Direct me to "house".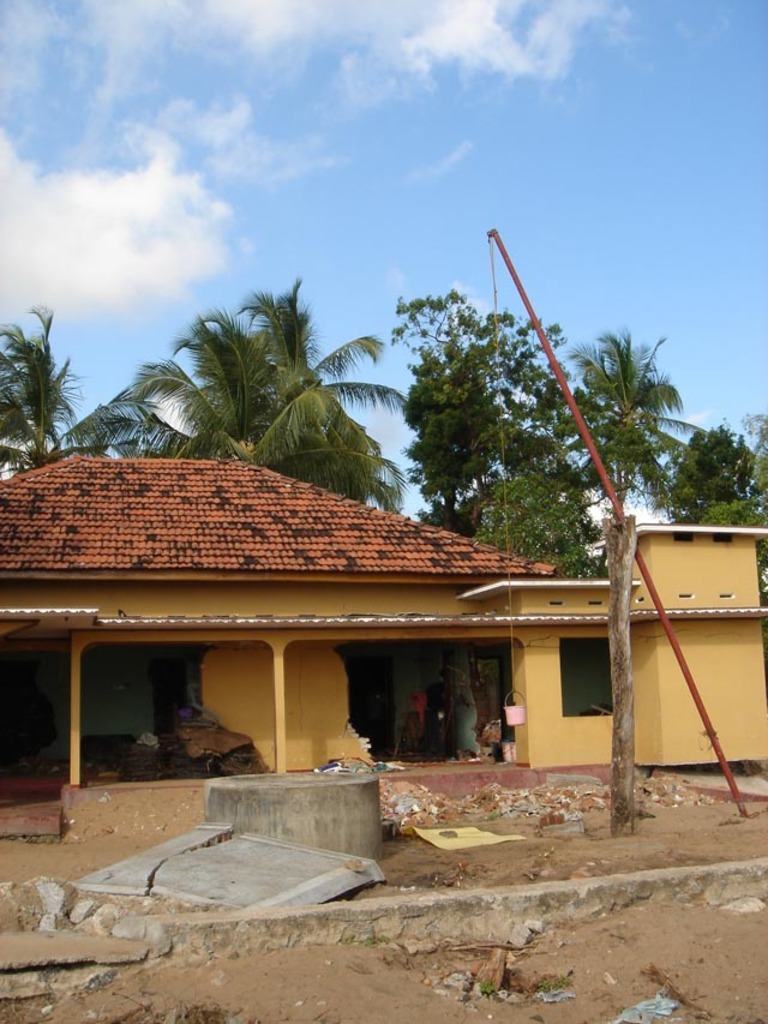
Direction: left=576, top=487, right=678, bottom=558.
